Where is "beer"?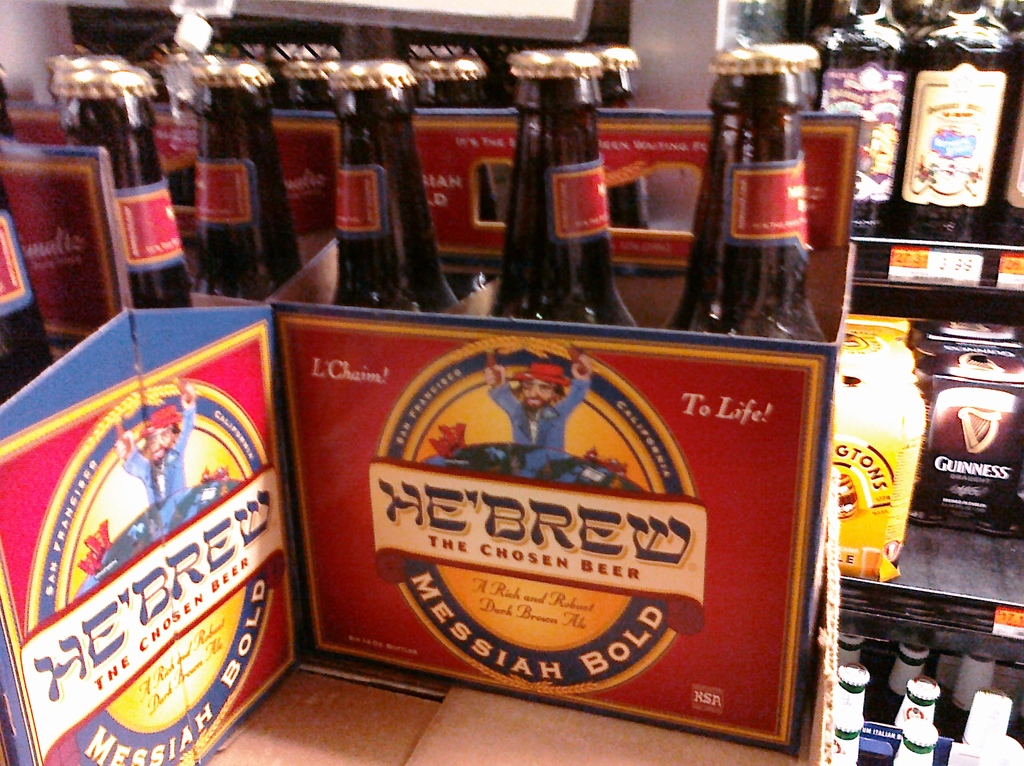
<bbox>182, 61, 299, 307</bbox>.
